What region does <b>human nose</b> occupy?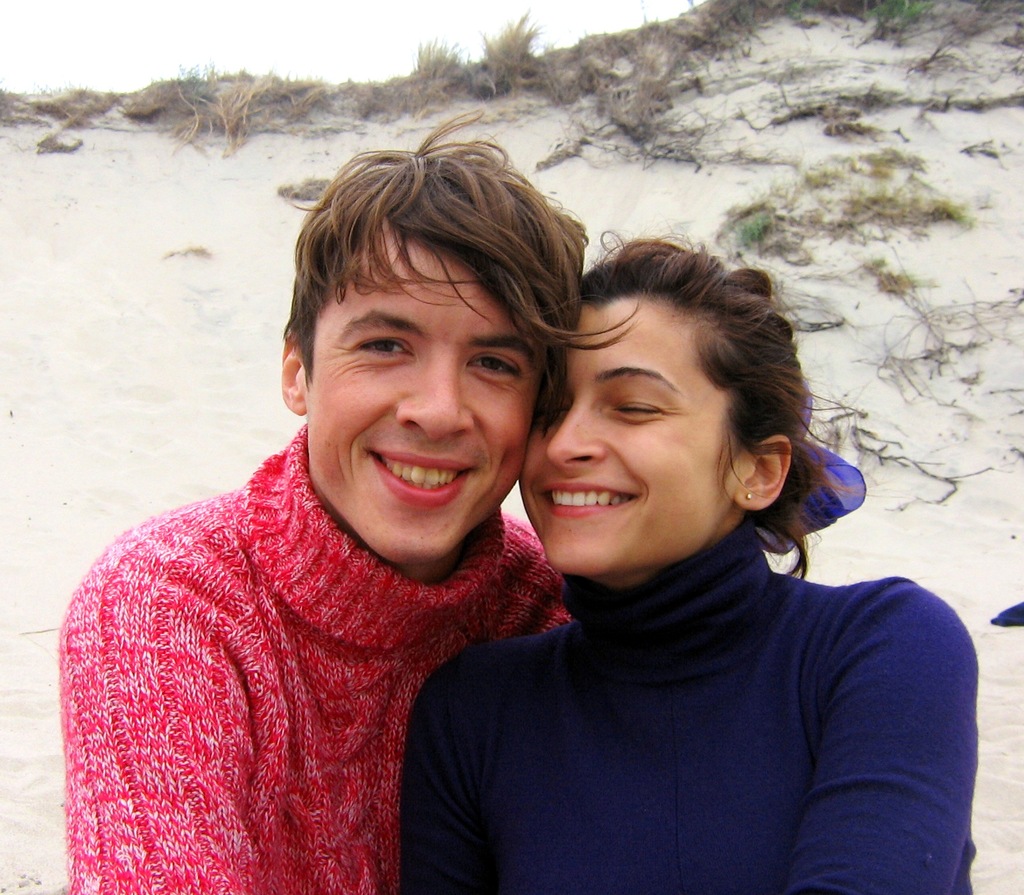
bbox=[399, 365, 475, 439].
